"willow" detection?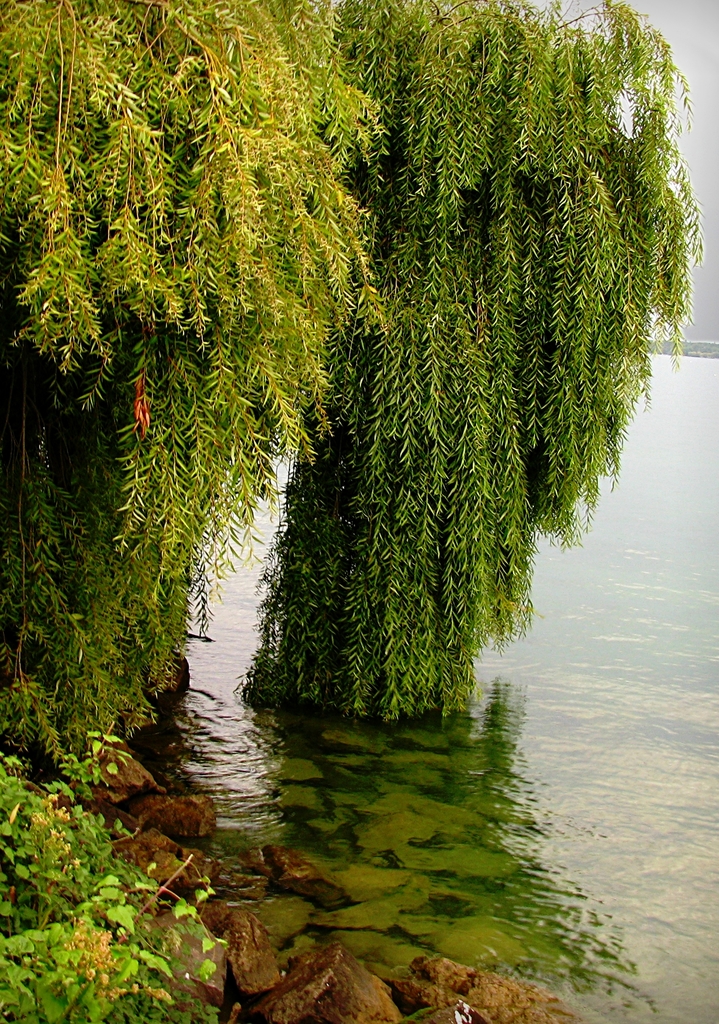
{"x1": 663, "y1": 38, "x2": 698, "y2": 369}
